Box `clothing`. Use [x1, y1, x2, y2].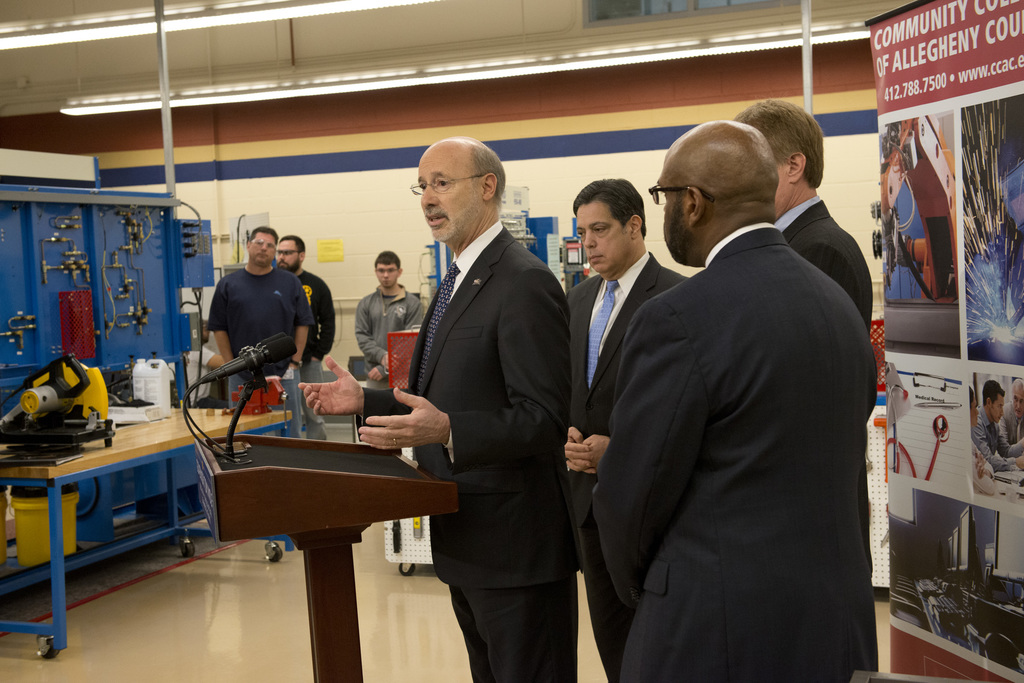
[557, 264, 689, 450].
